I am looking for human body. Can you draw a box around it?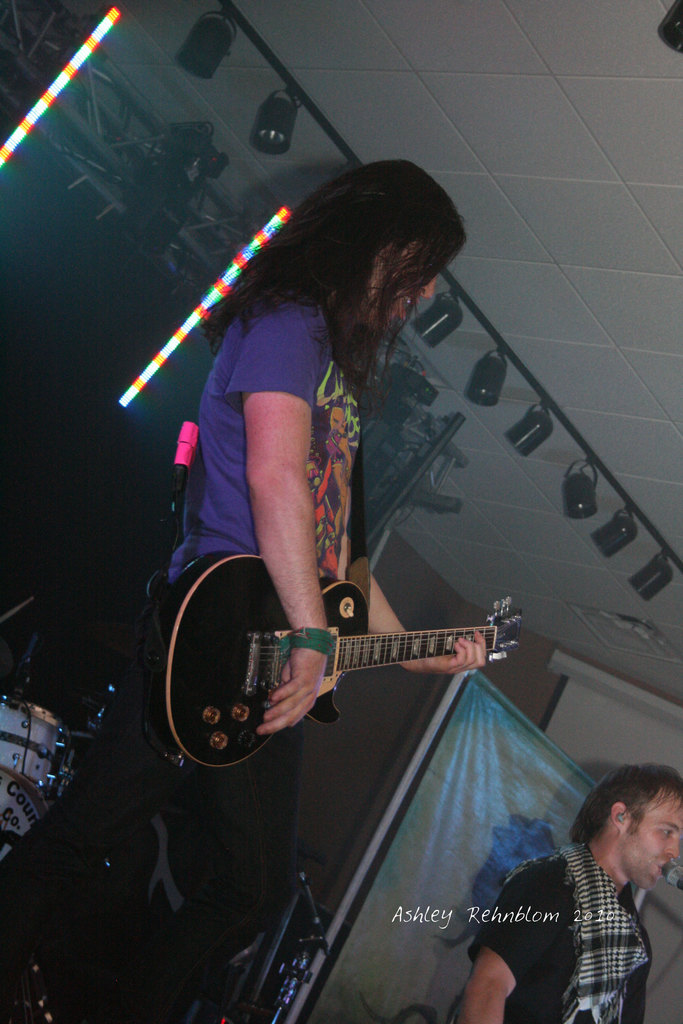
Sure, the bounding box is {"left": 462, "top": 838, "right": 654, "bottom": 1023}.
